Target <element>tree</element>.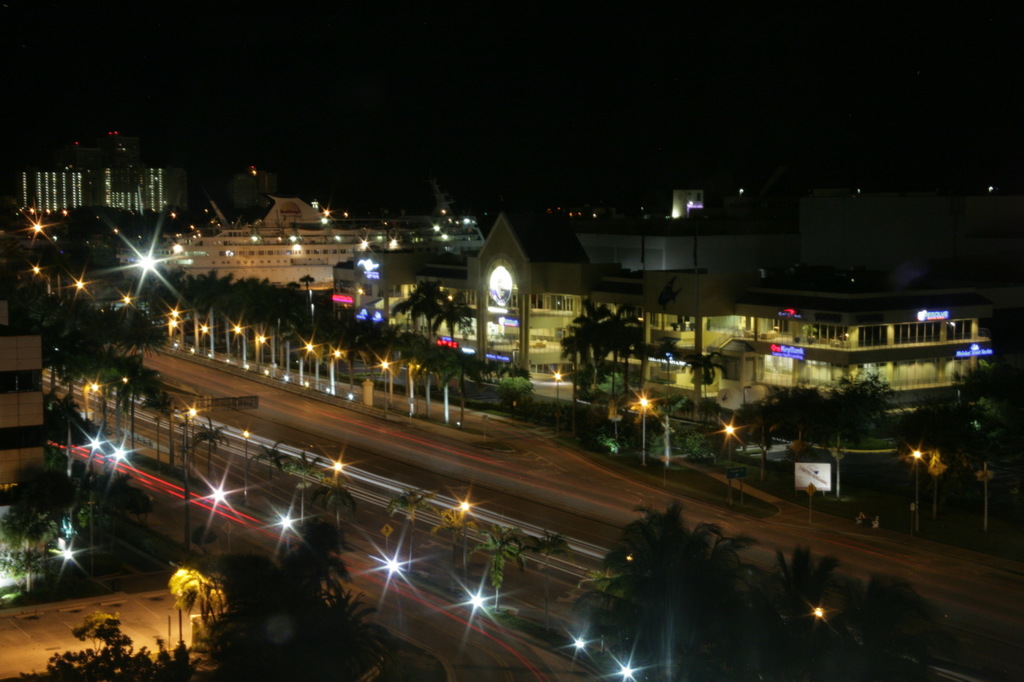
Target region: bbox=[828, 367, 906, 488].
